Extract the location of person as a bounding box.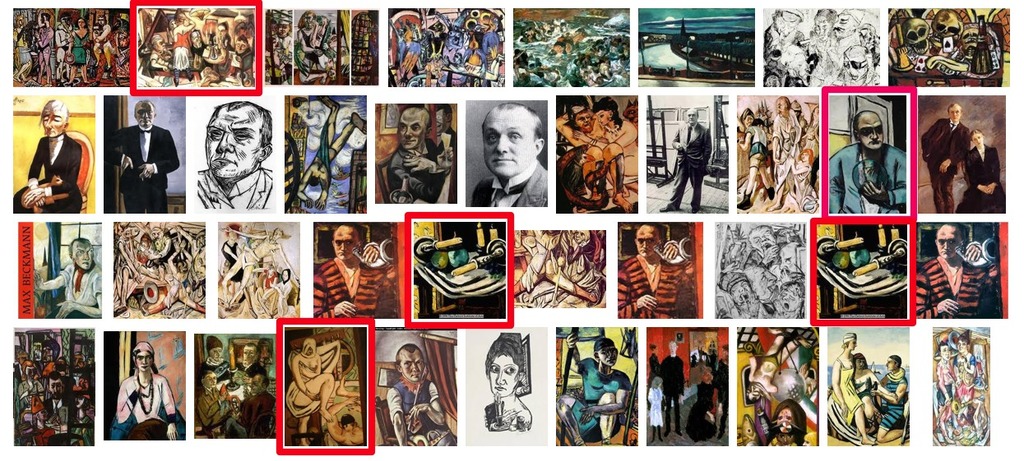
[x1=930, y1=338, x2=956, y2=450].
